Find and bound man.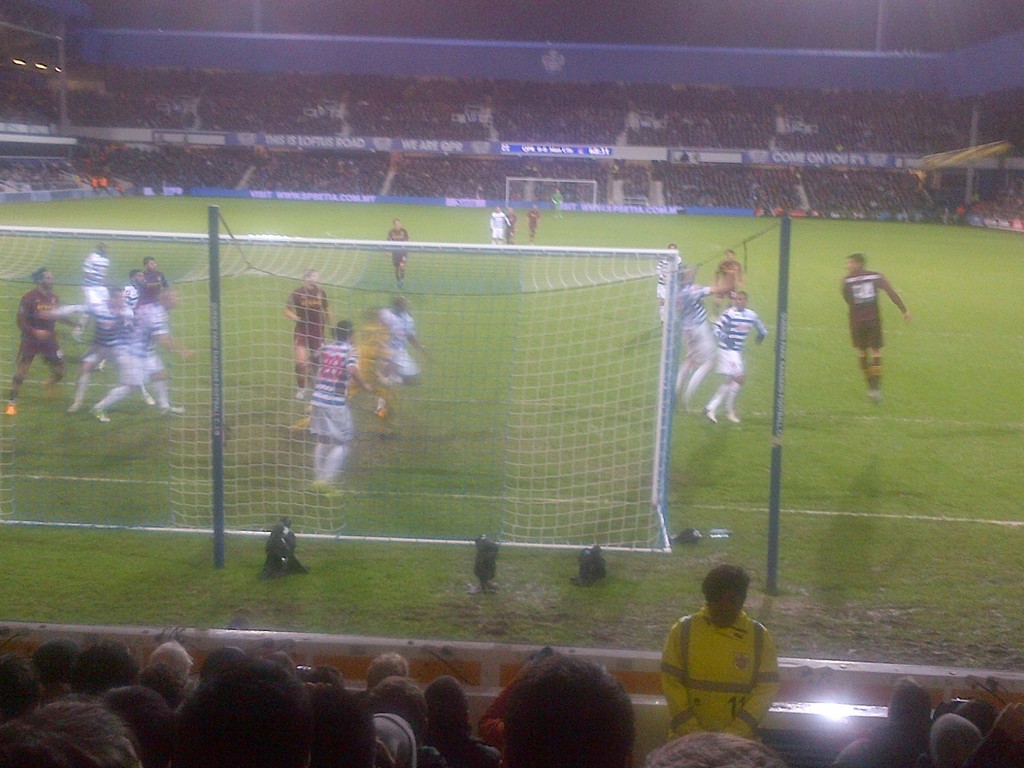
Bound: <box>276,267,334,402</box>.
